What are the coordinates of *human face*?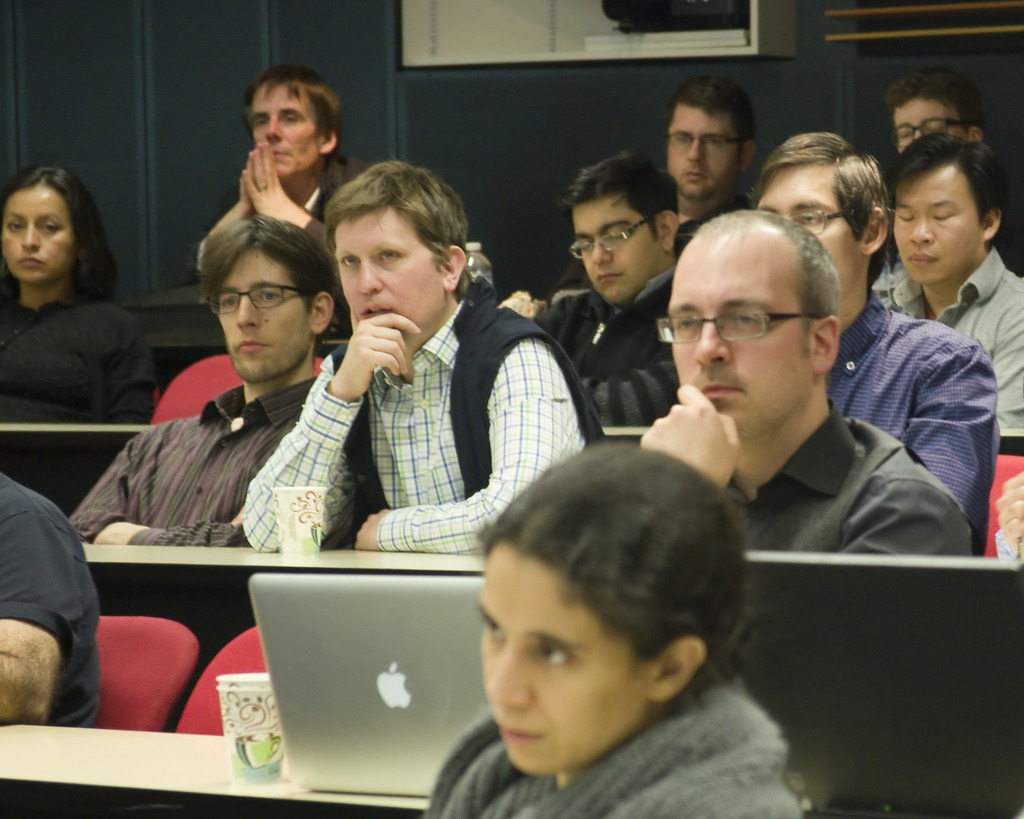
locate(219, 249, 307, 380).
